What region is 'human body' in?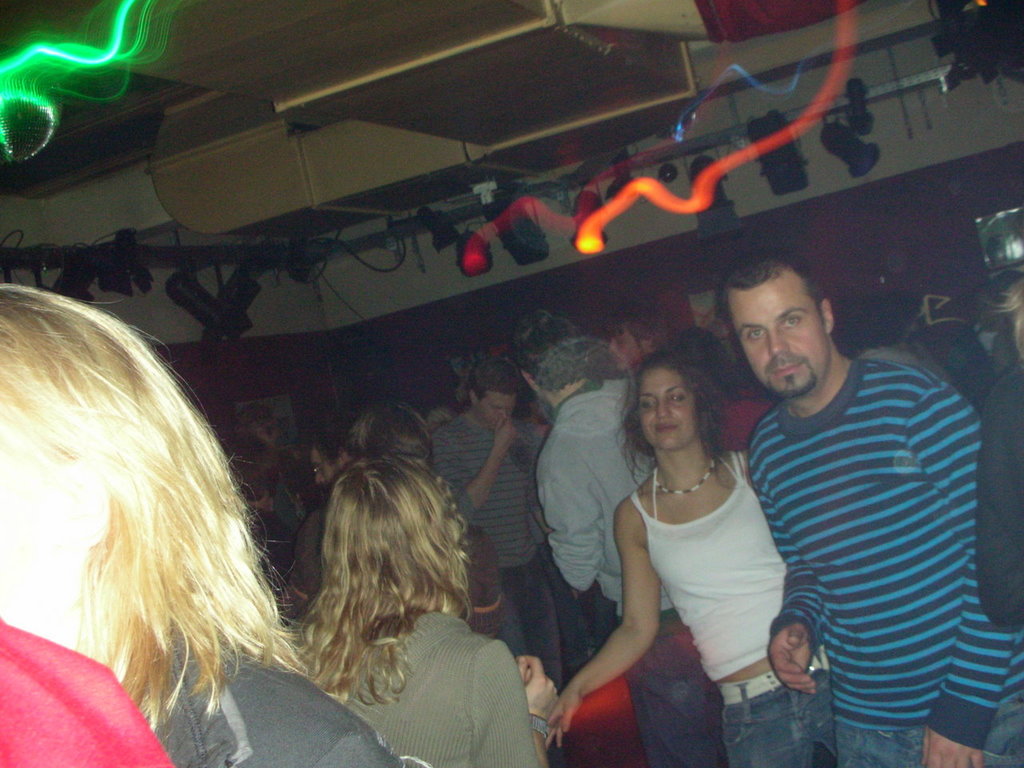
(274, 447, 546, 767).
